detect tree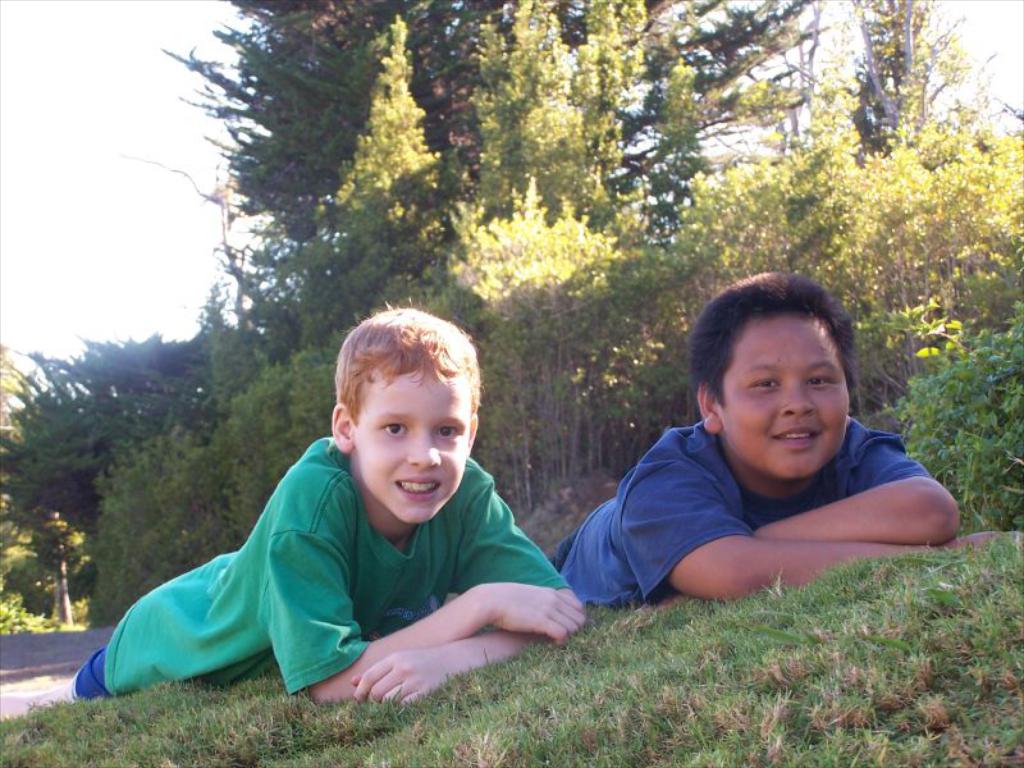
(x1=645, y1=0, x2=929, y2=232)
